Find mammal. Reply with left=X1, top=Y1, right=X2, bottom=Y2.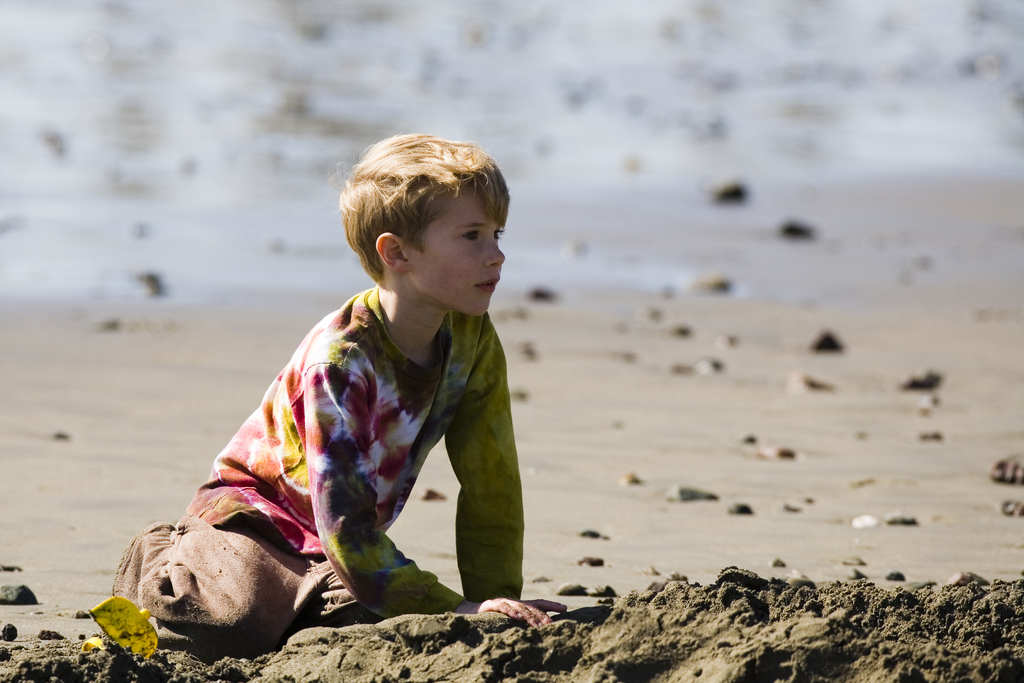
left=88, top=151, right=563, bottom=632.
